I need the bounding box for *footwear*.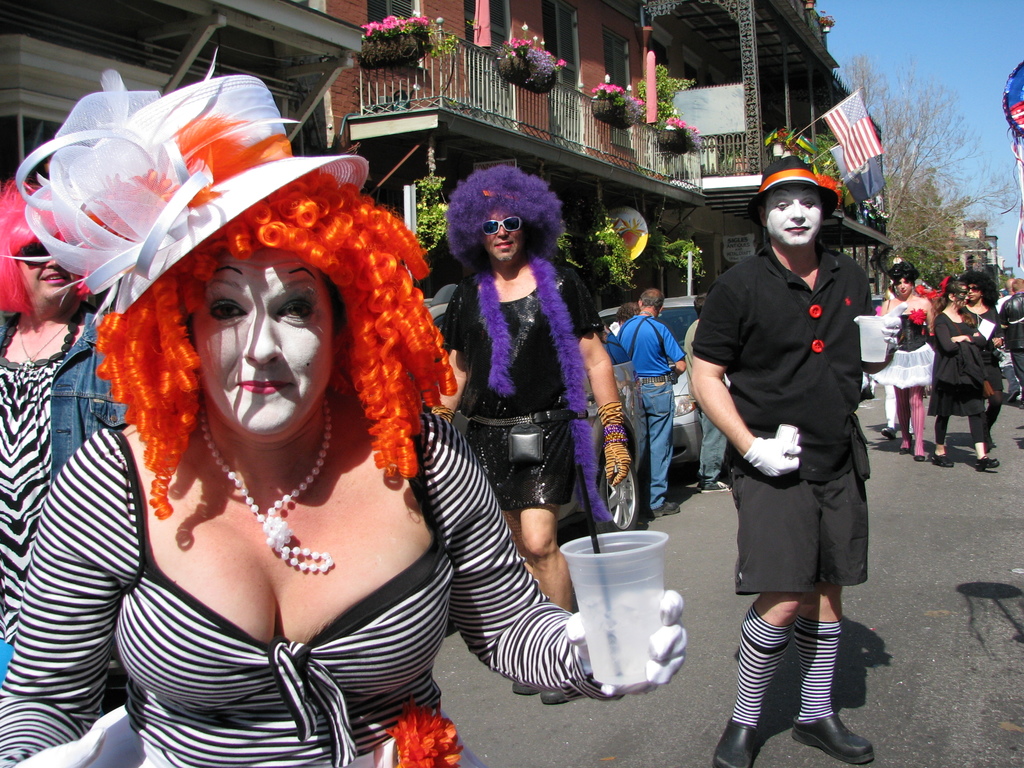
Here it is: bbox=[1007, 386, 1020, 401].
